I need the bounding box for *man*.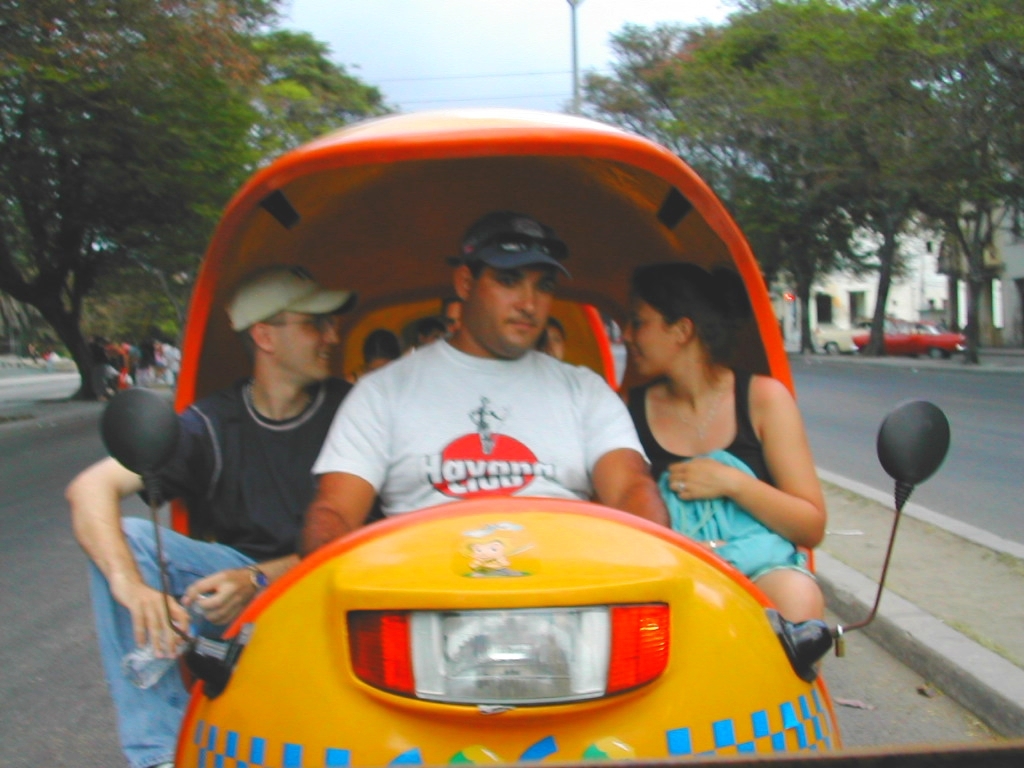
Here it is: bbox(393, 327, 439, 360).
